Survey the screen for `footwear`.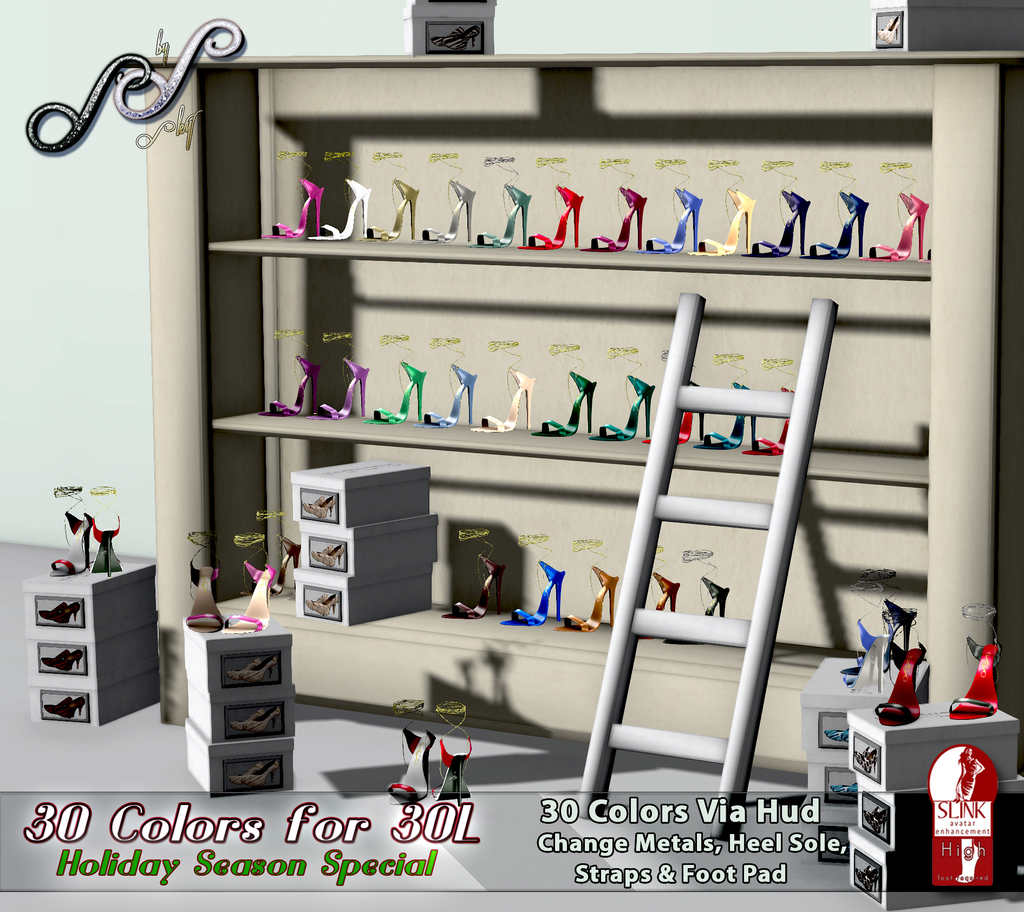
Survey found: <region>182, 529, 225, 632</region>.
